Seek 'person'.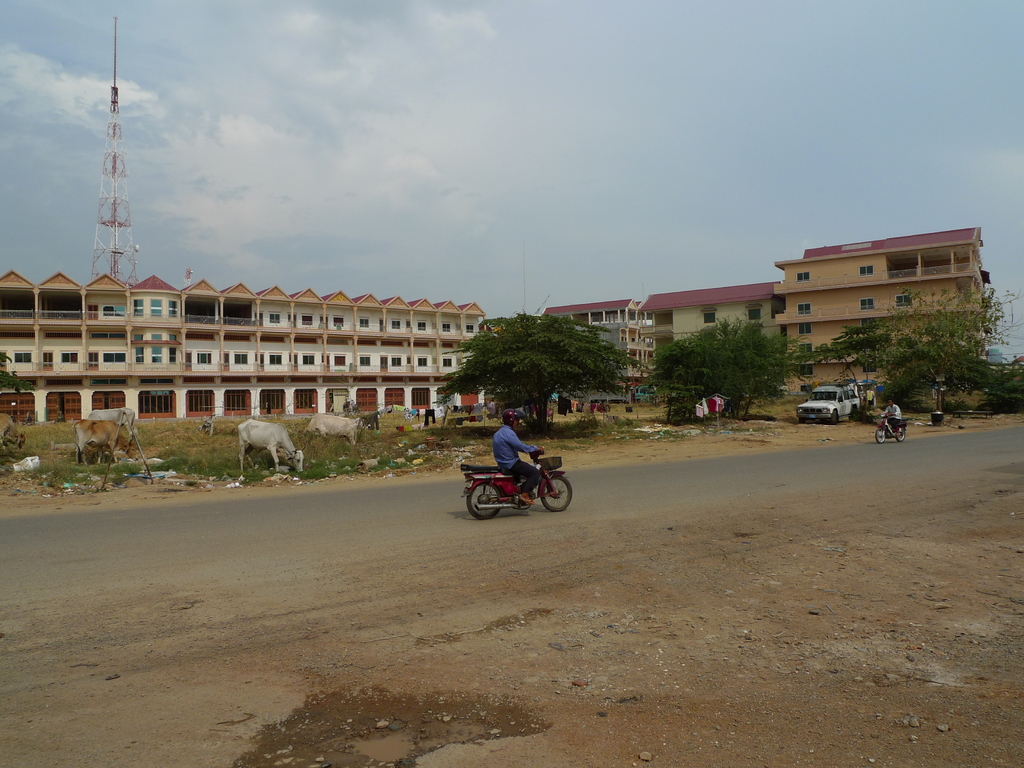
(882, 397, 904, 433).
